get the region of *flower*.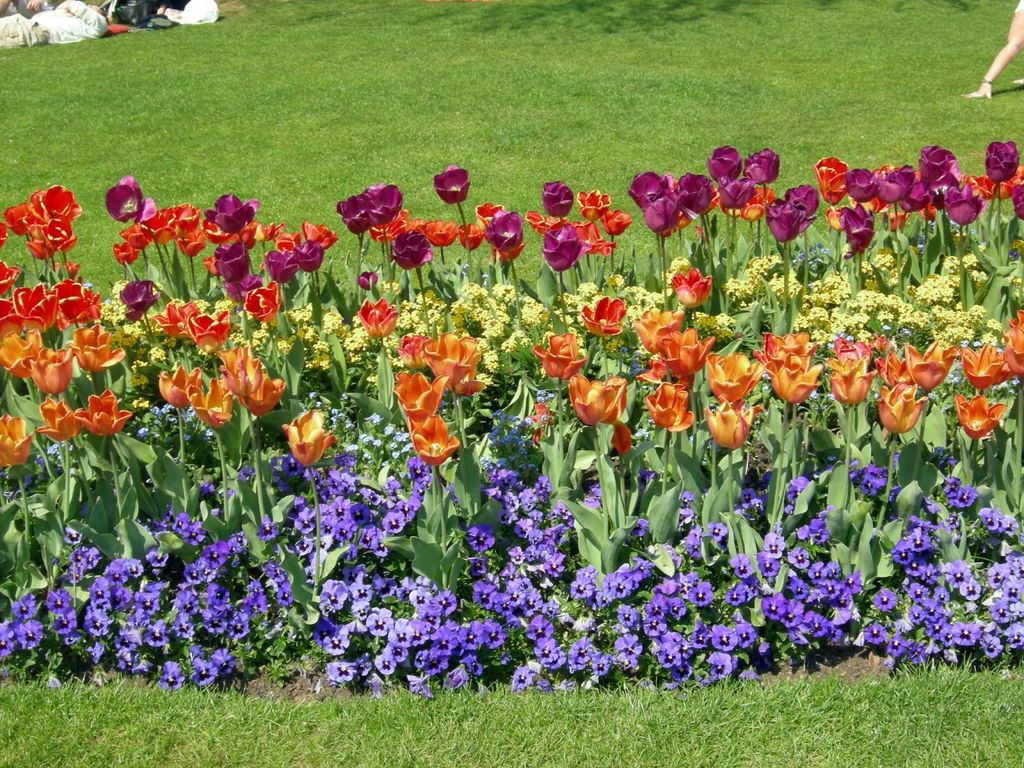
select_region(149, 358, 206, 415).
